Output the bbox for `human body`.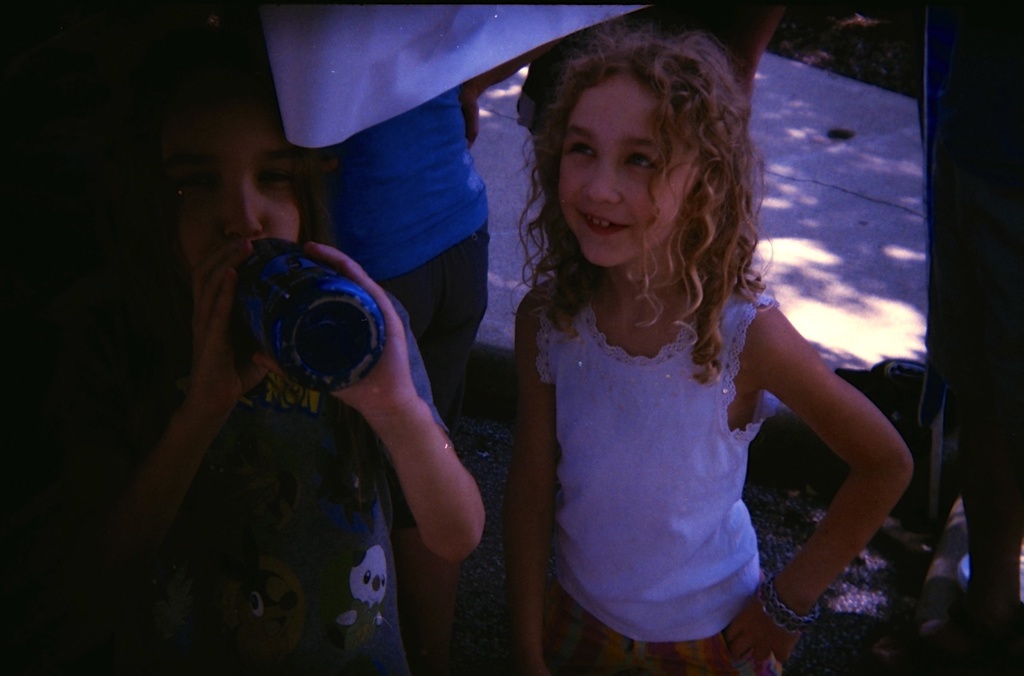
BBox(447, 69, 917, 656).
